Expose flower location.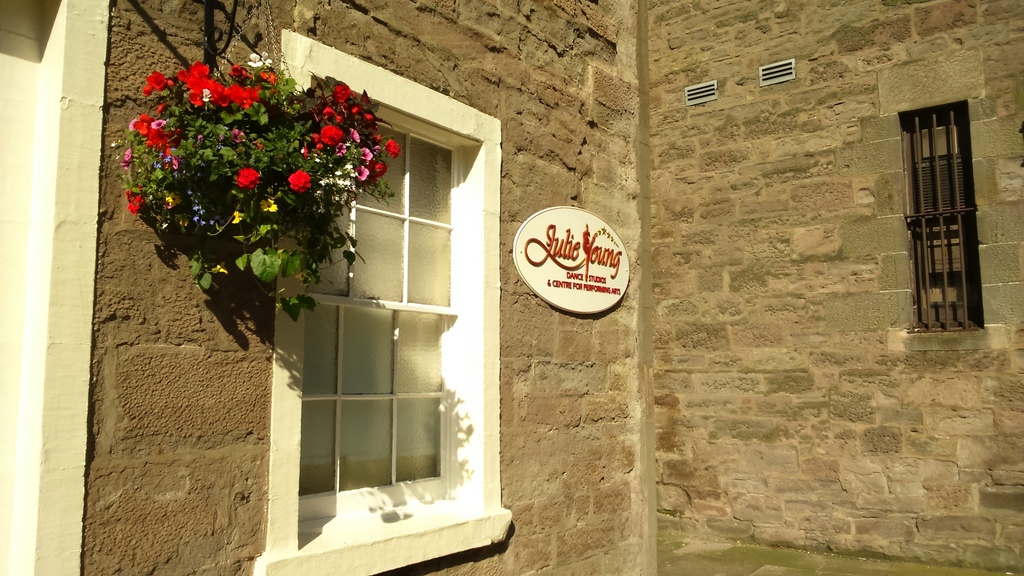
Exposed at 121, 146, 131, 163.
